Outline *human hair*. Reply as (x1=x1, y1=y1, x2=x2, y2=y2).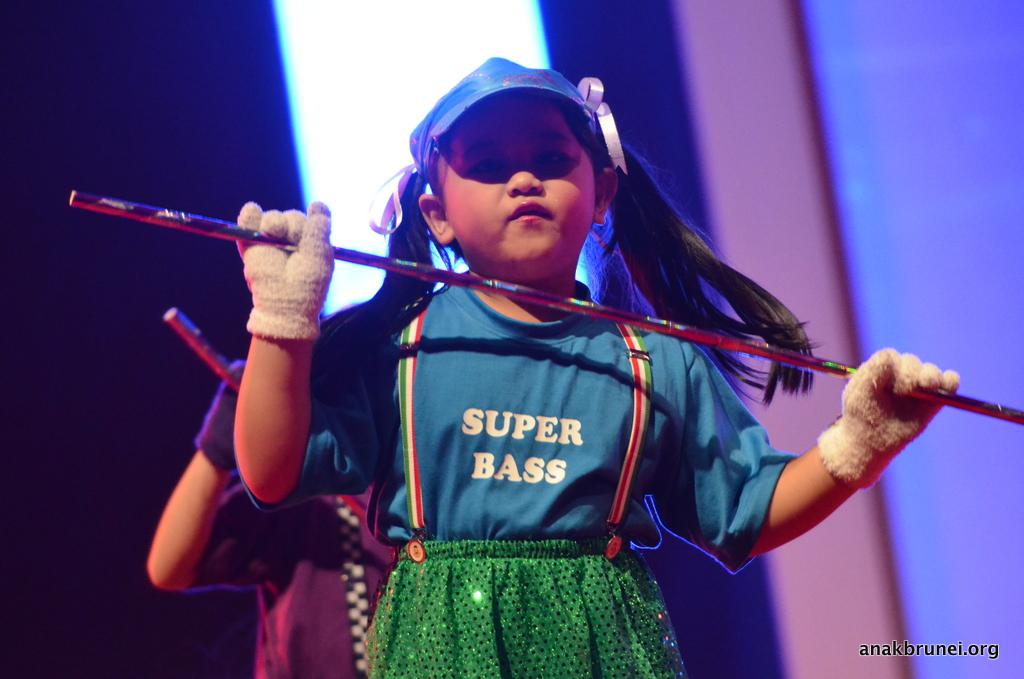
(x1=321, y1=91, x2=823, y2=402).
